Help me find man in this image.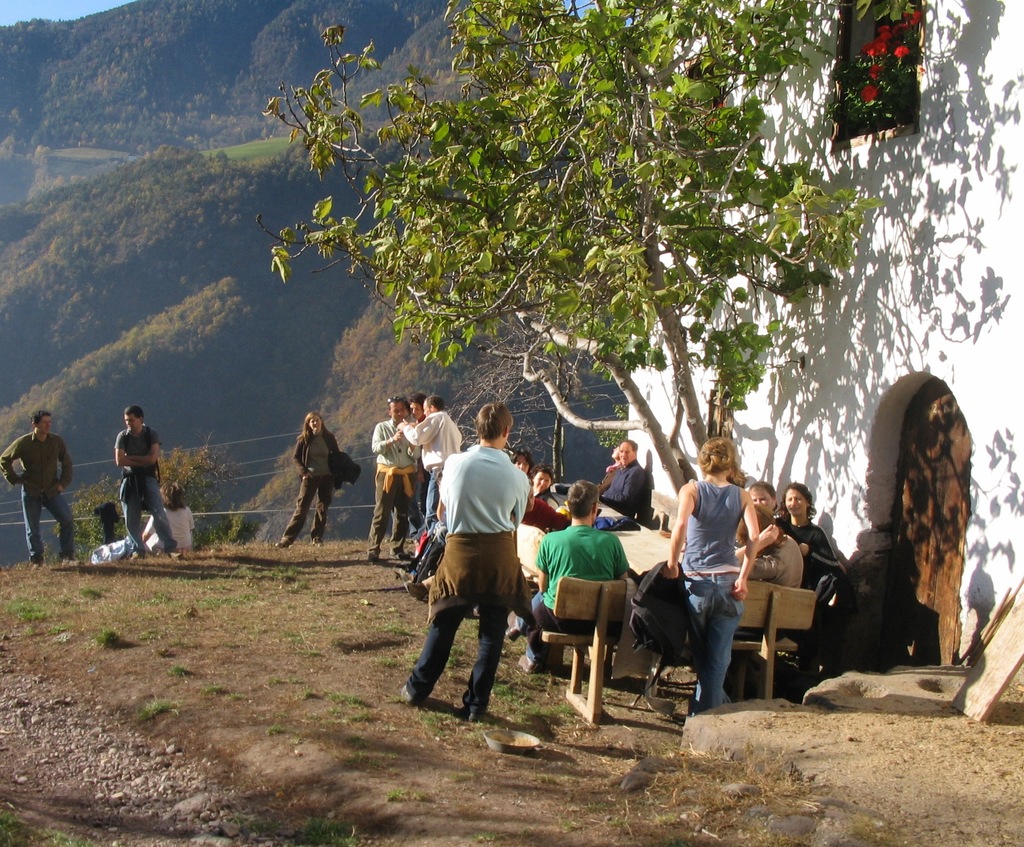
Found it: Rect(502, 481, 630, 671).
